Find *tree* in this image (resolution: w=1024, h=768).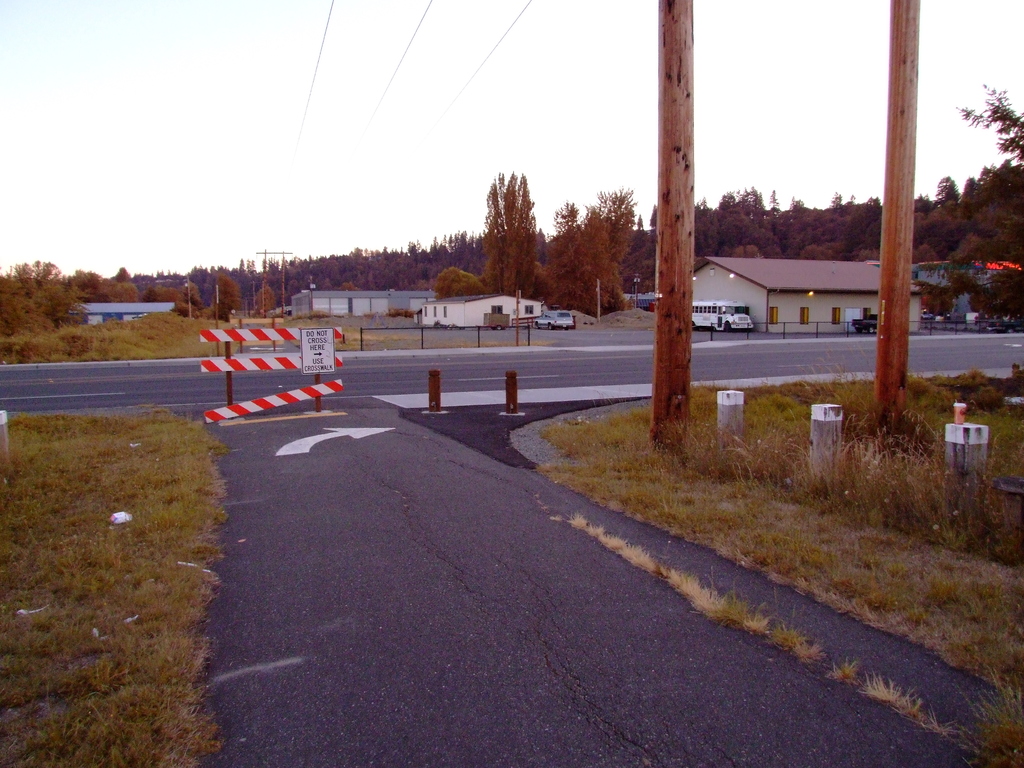
{"x1": 761, "y1": 188, "x2": 785, "y2": 257}.
